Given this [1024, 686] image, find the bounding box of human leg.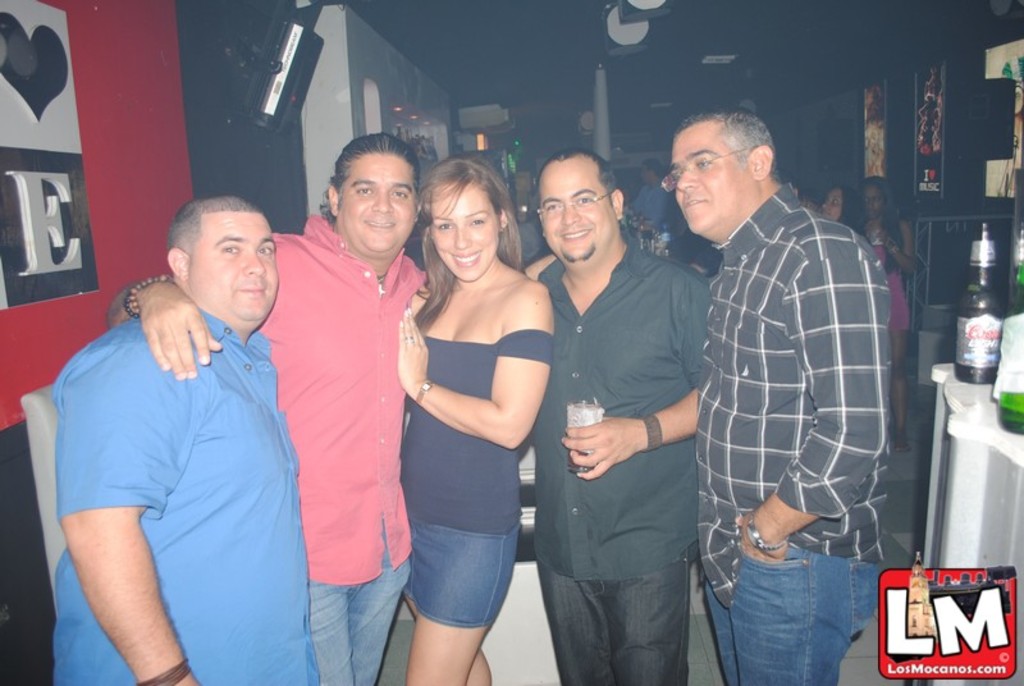
locate(609, 549, 690, 685).
